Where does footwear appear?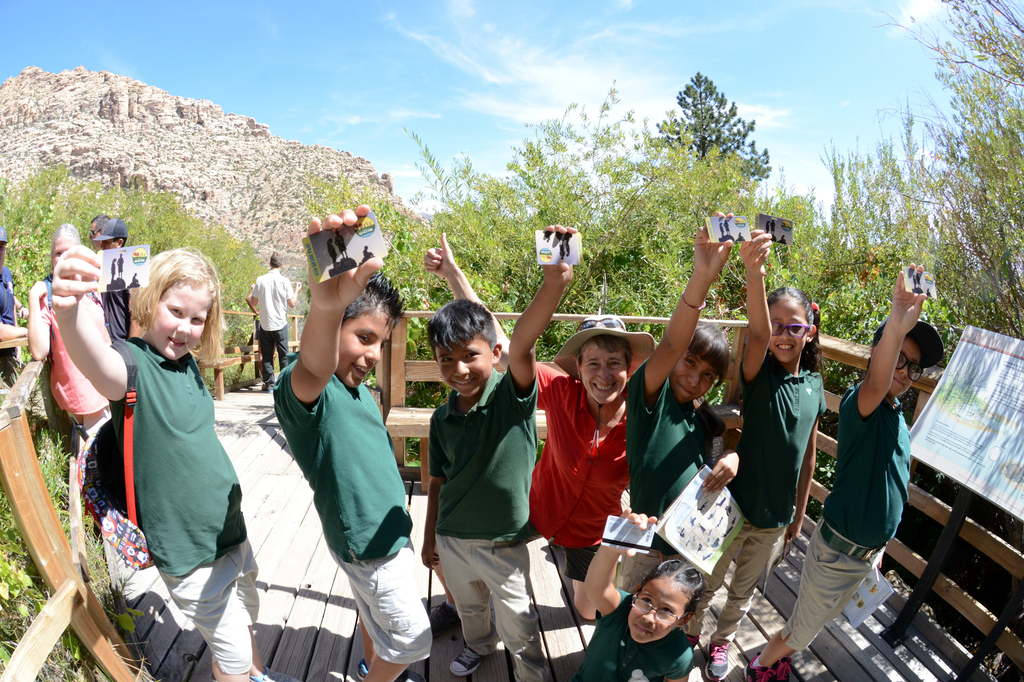
Appears at (772,655,797,681).
